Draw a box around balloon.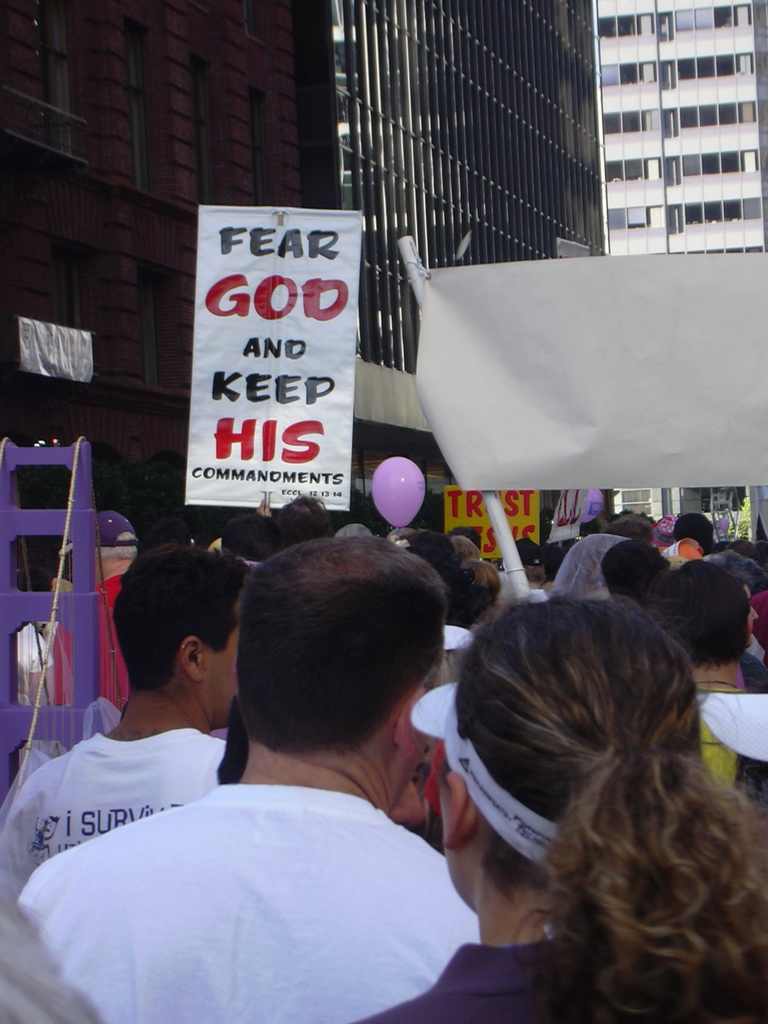
580, 493, 604, 526.
